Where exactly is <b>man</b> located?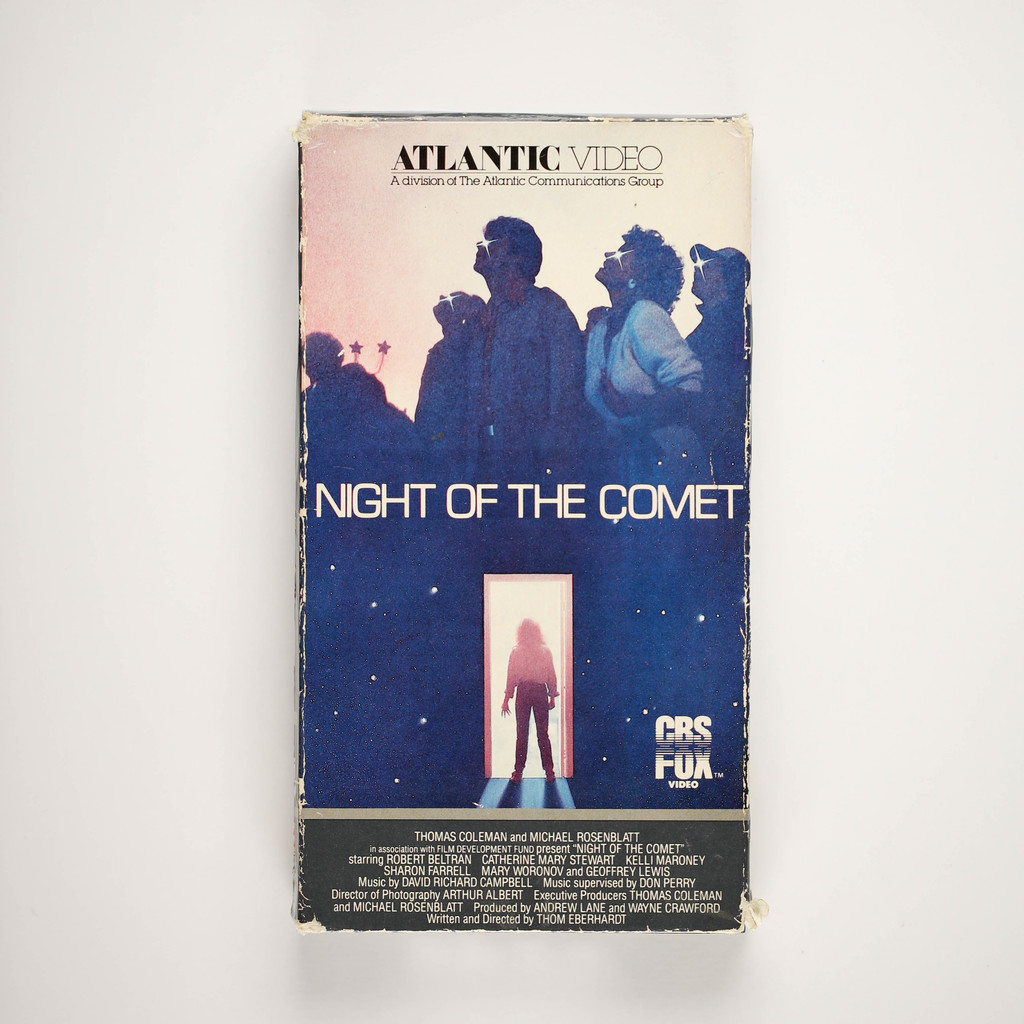
Its bounding box is (461, 211, 588, 486).
